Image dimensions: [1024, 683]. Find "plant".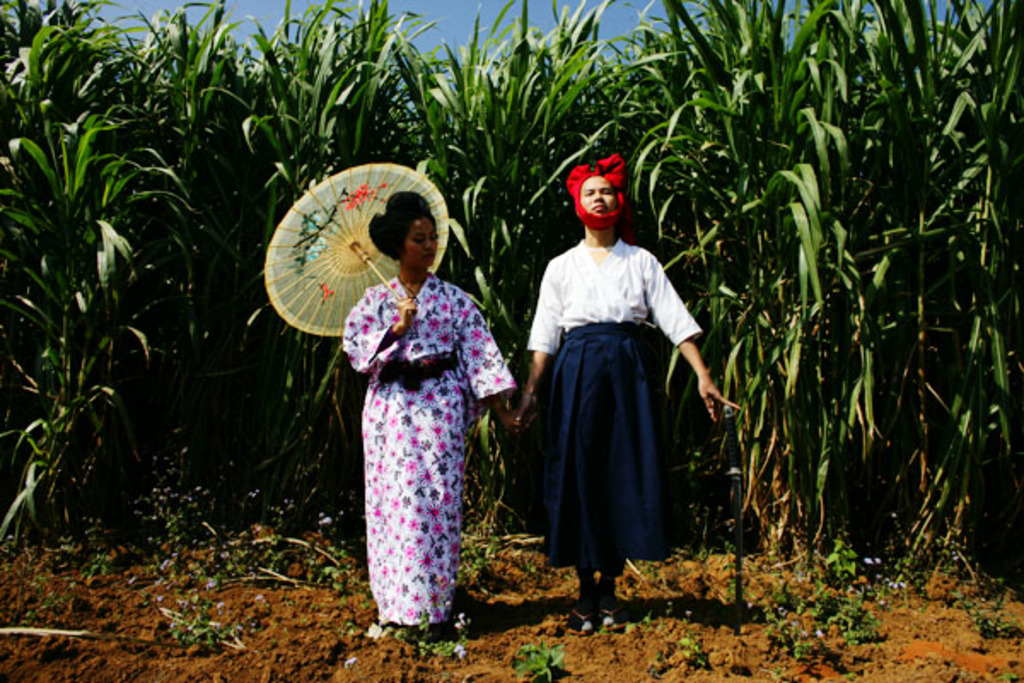
[x1=877, y1=499, x2=1019, y2=603].
